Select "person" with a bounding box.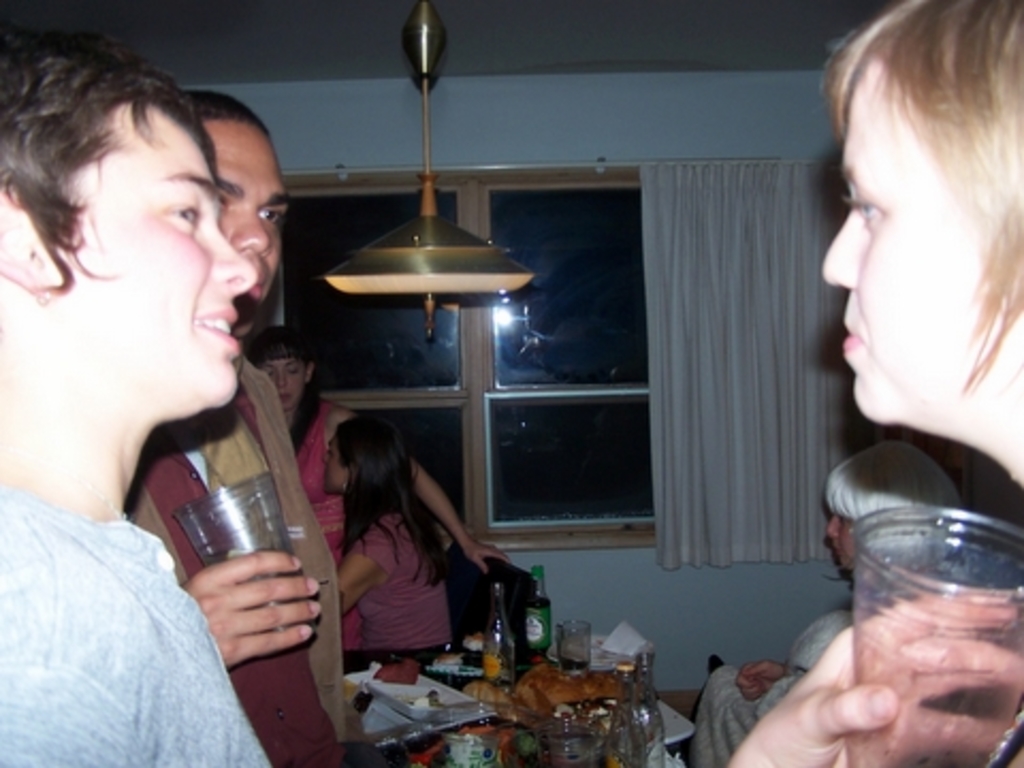
<bbox>329, 416, 448, 646</bbox>.
